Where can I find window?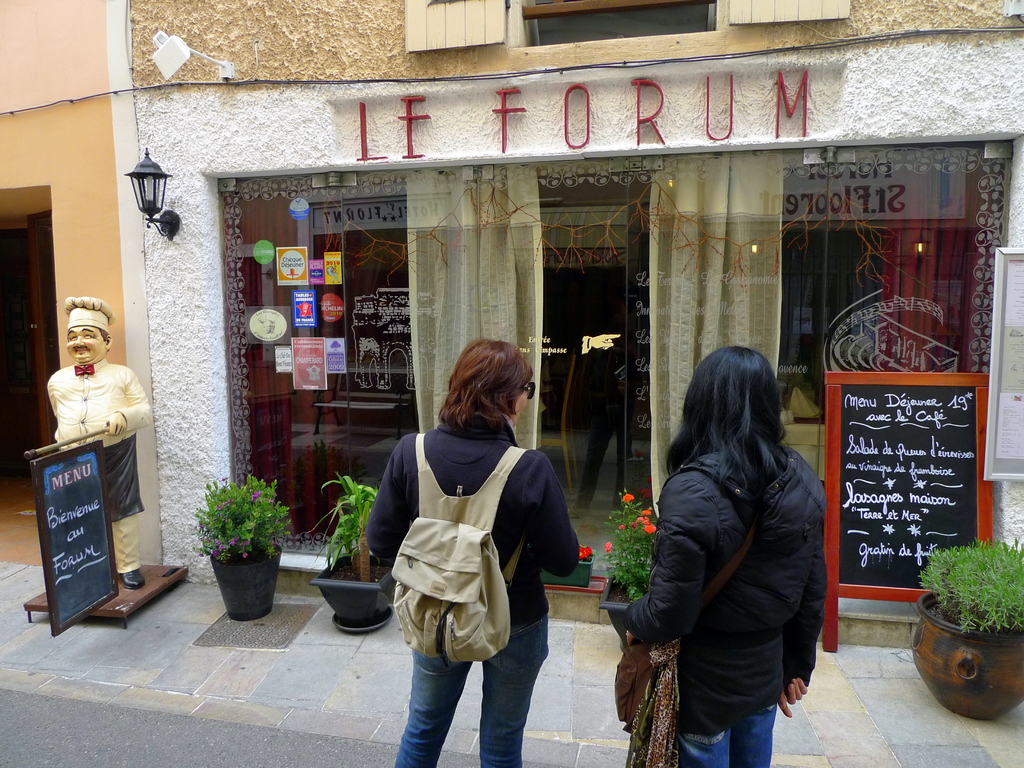
You can find it at <bbox>522, 0, 718, 44</bbox>.
